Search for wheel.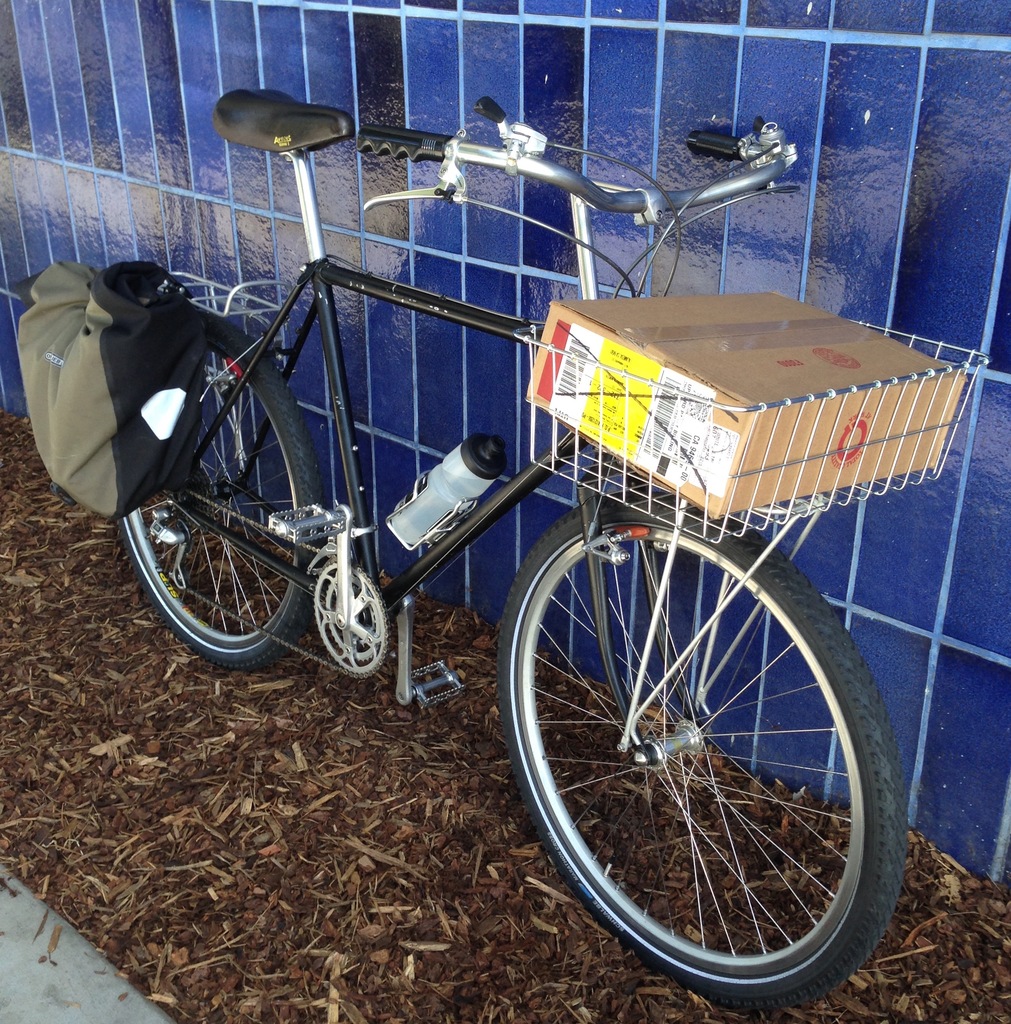
Found at region(117, 329, 316, 669).
